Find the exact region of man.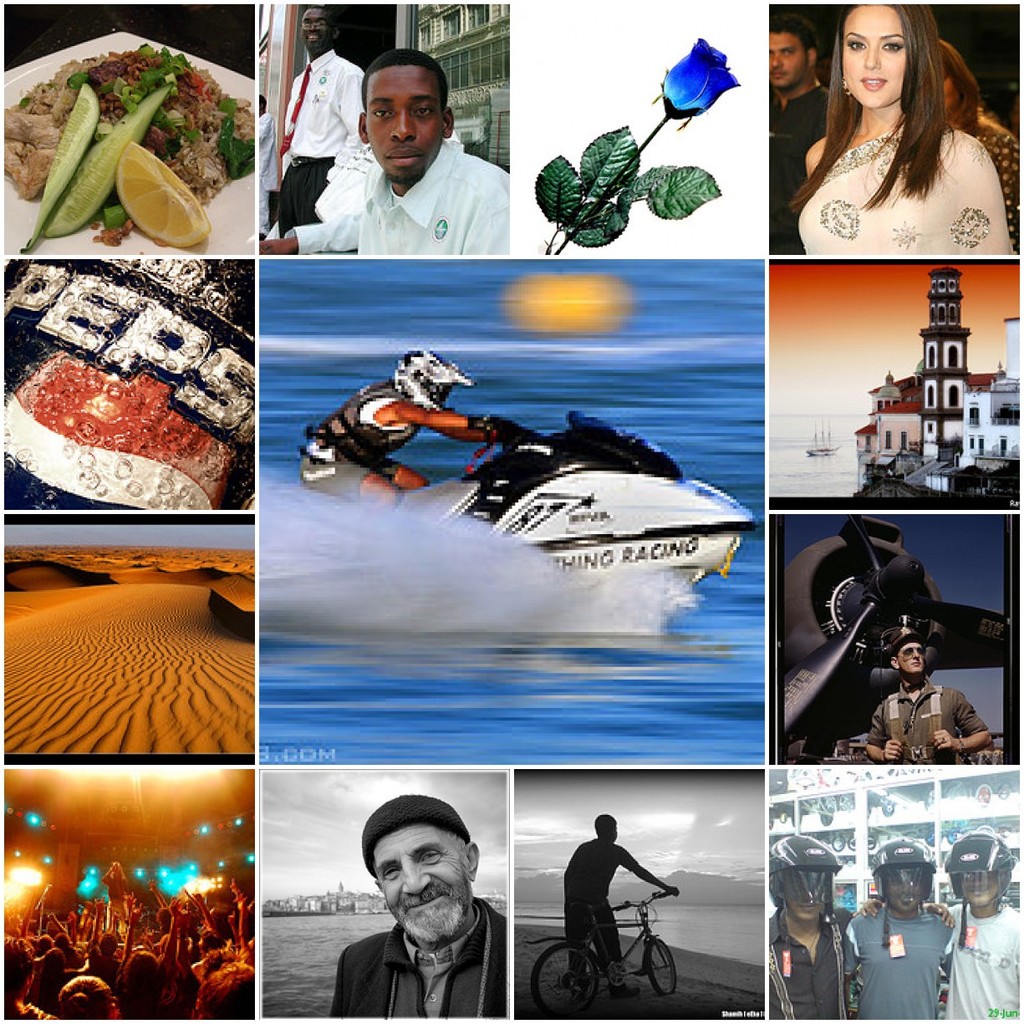
Exact region: x1=767 y1=834 x2=958 y2=1019.
